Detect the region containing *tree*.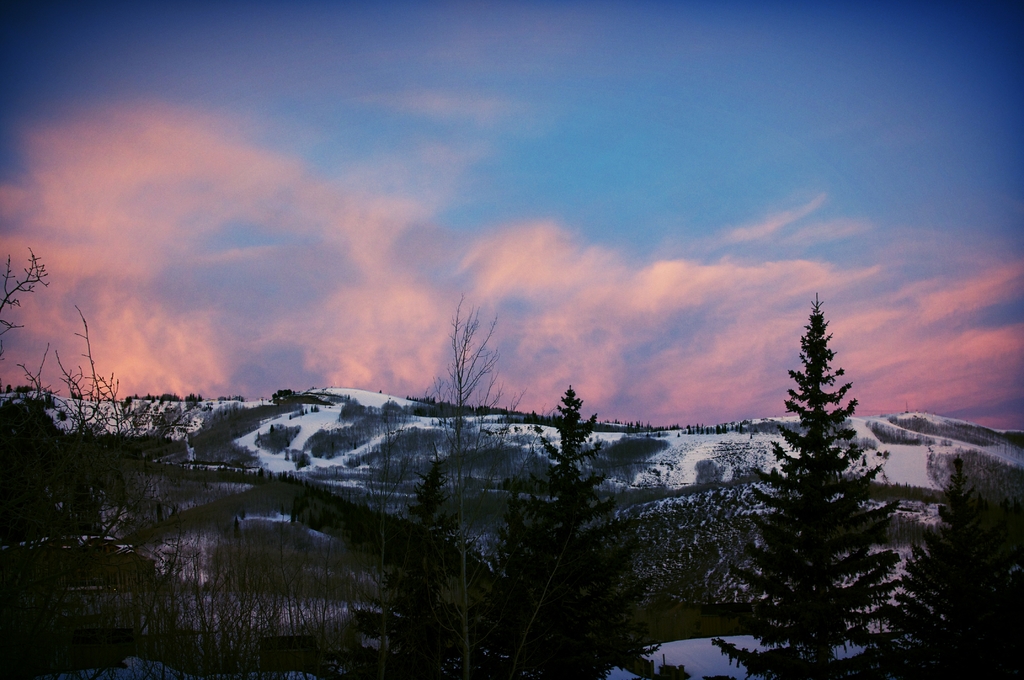
select_region(883, 465, 1023, 679).
